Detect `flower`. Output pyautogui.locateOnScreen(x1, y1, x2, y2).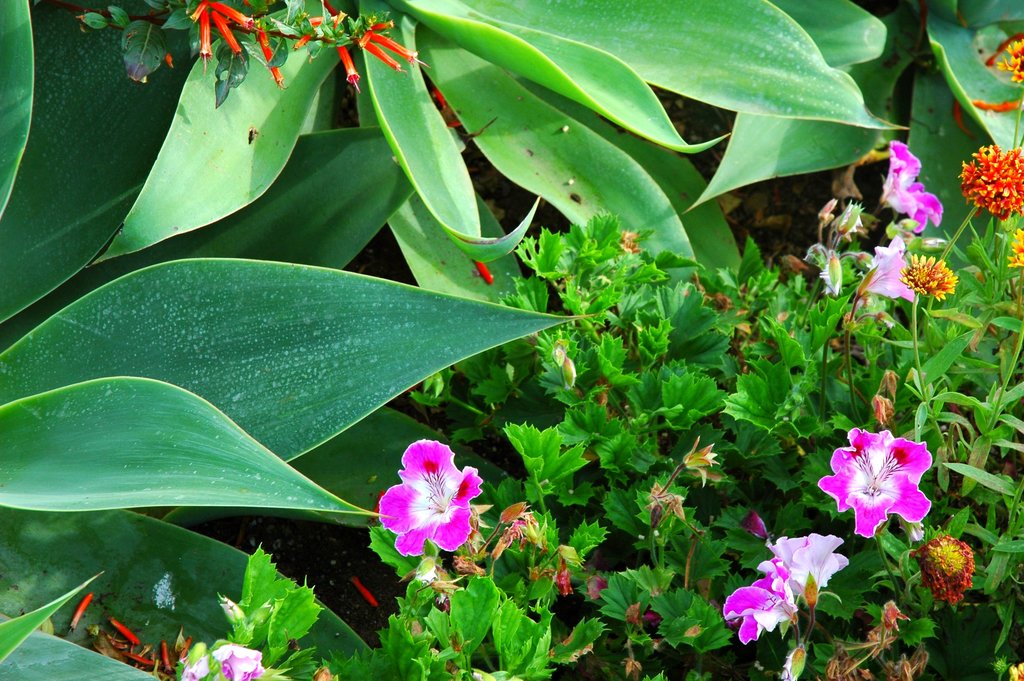
pyautogui.locateOnScreen(884, 142, 942, 243).
